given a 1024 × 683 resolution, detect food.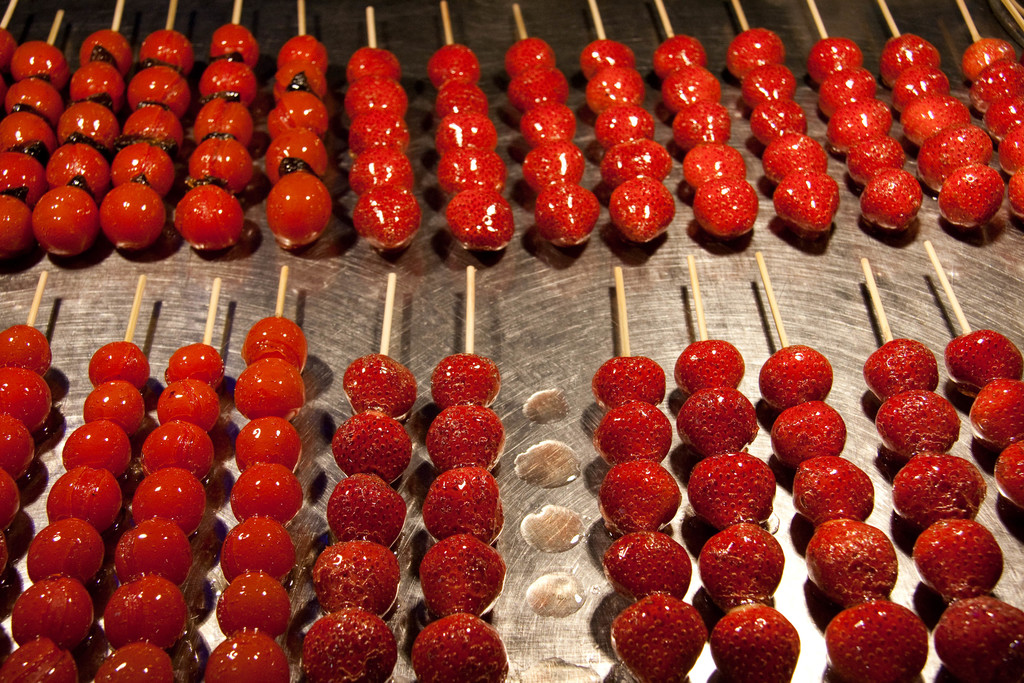
[left=111, top=512, right=189, bottom=588].
